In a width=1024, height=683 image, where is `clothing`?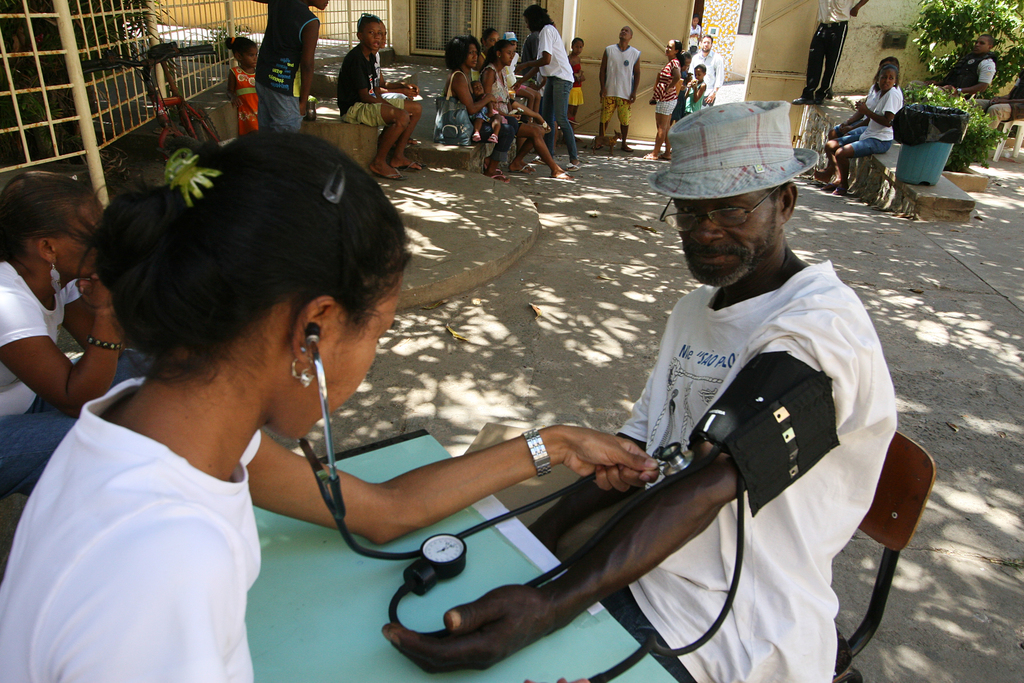
{"x1": 602, "y1": 43, "x2": 641, "y2": 128}.
